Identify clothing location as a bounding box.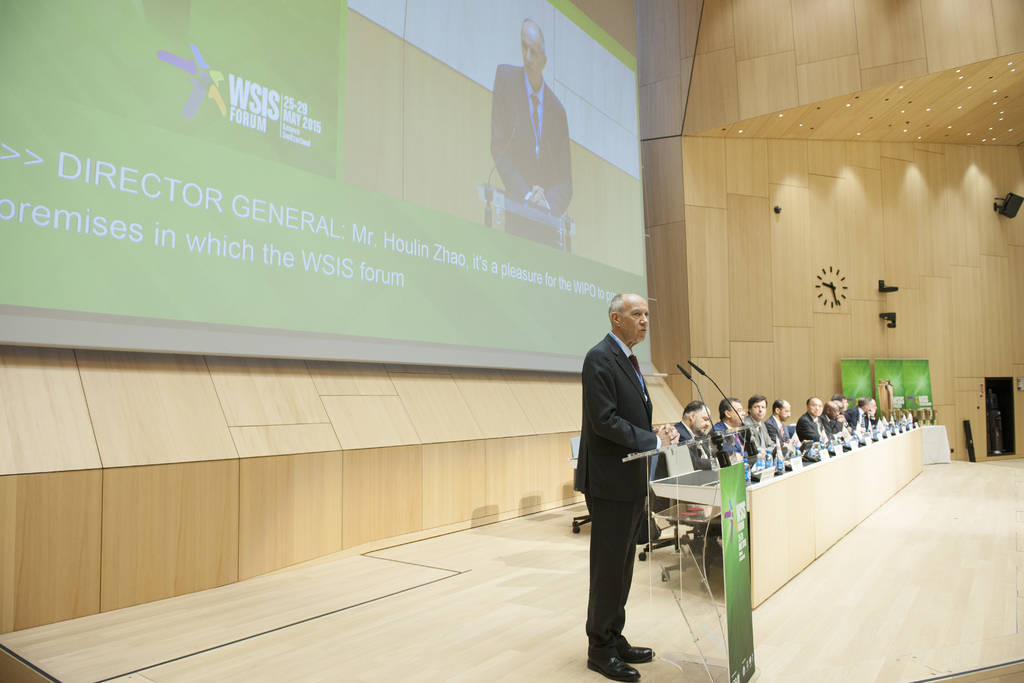
Rect(577, 314, 658, 639).
